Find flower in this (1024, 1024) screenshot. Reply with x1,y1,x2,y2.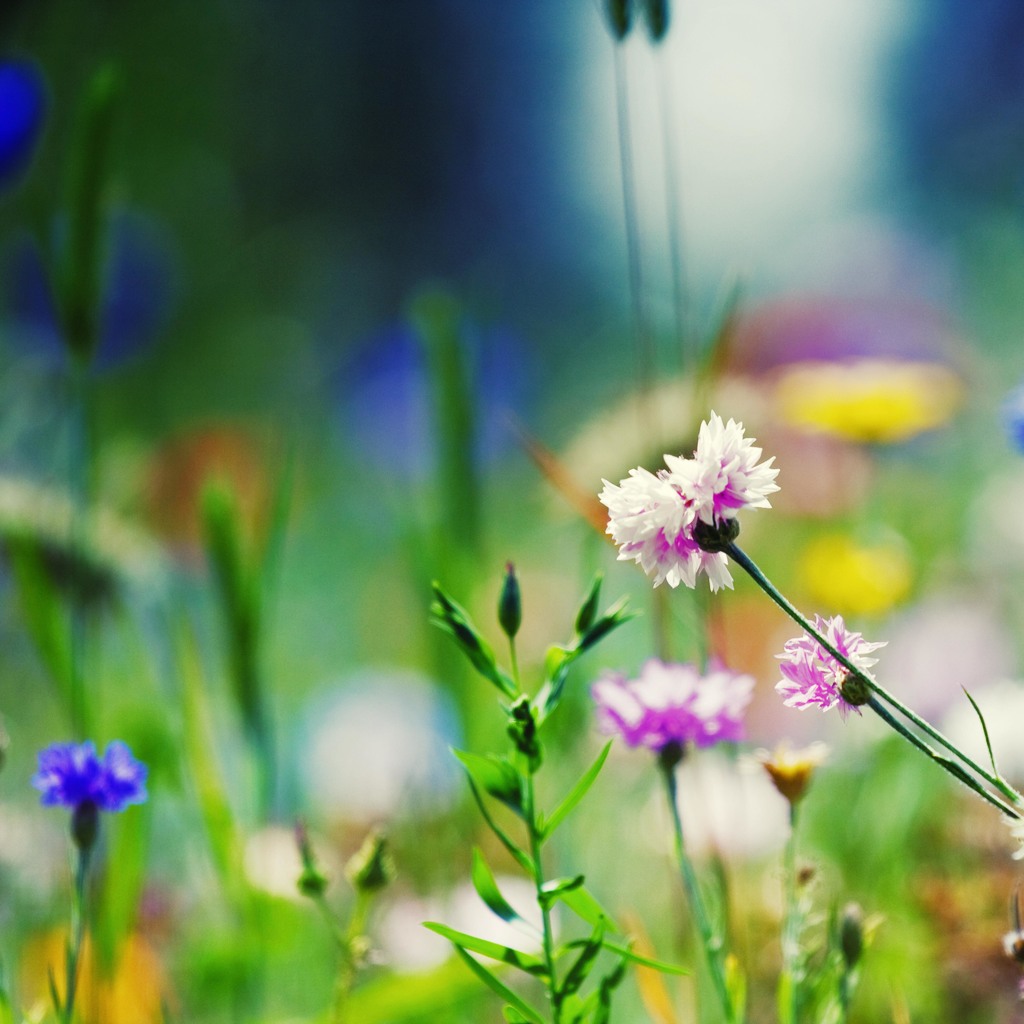
598,443,744,589.
